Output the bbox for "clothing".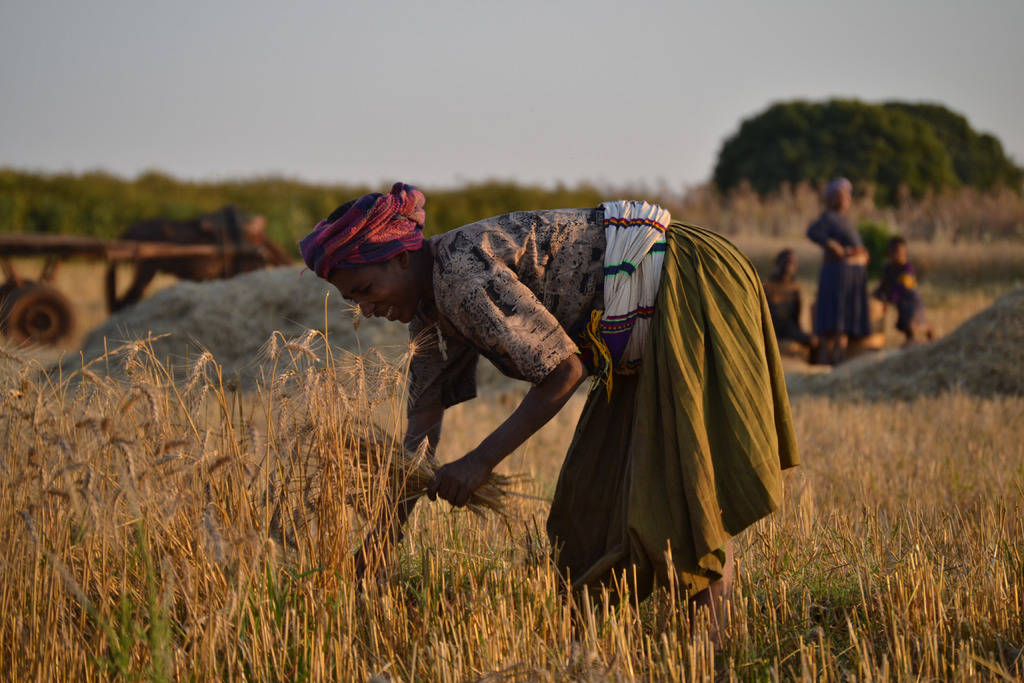
select_region(873, 255, 916, 329).
